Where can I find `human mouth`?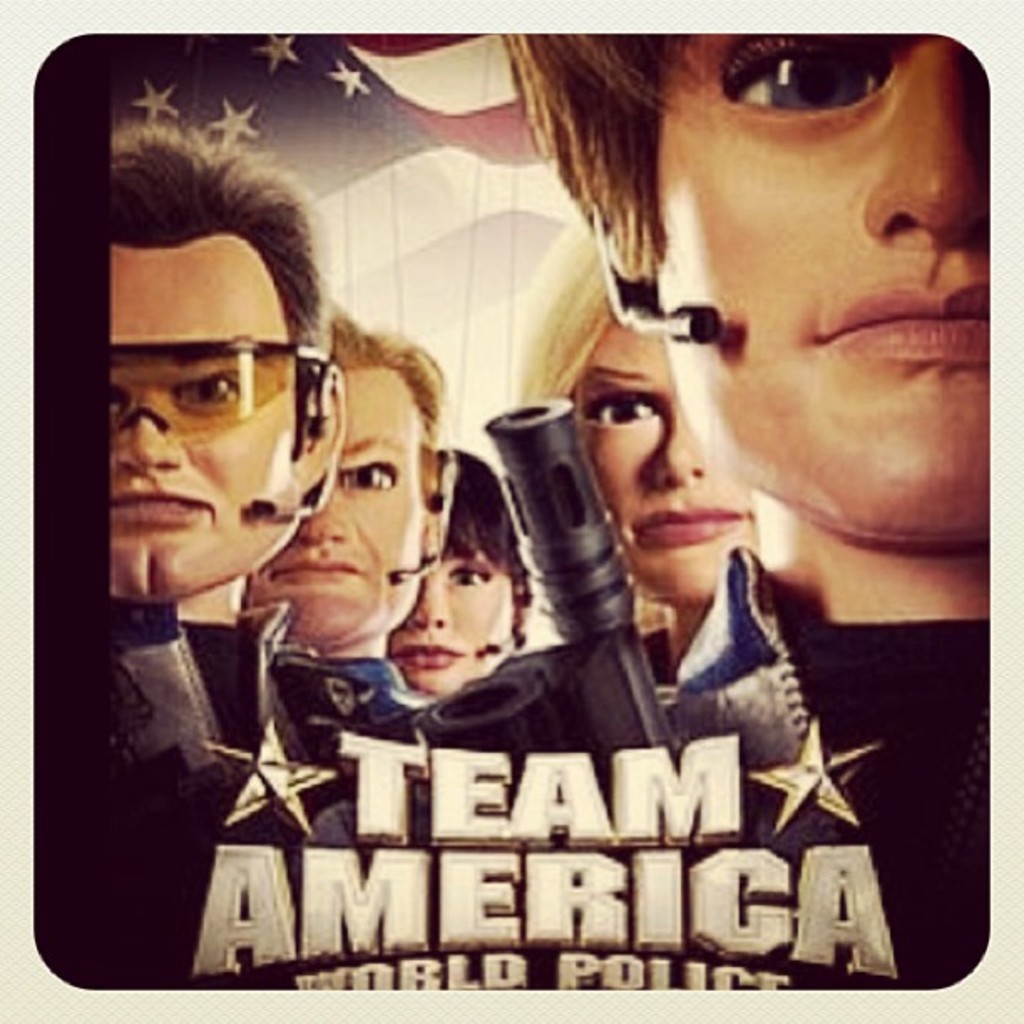
You can find it at detection(273, 547, 373, 599).
